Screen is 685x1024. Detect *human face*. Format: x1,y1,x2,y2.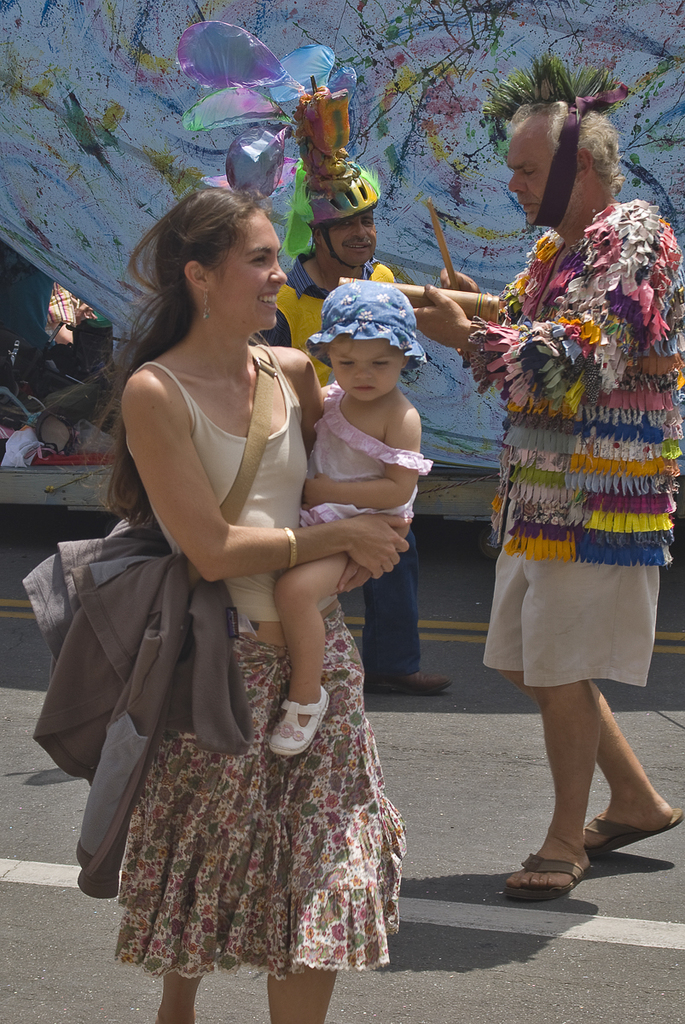
216,205,286,326.
